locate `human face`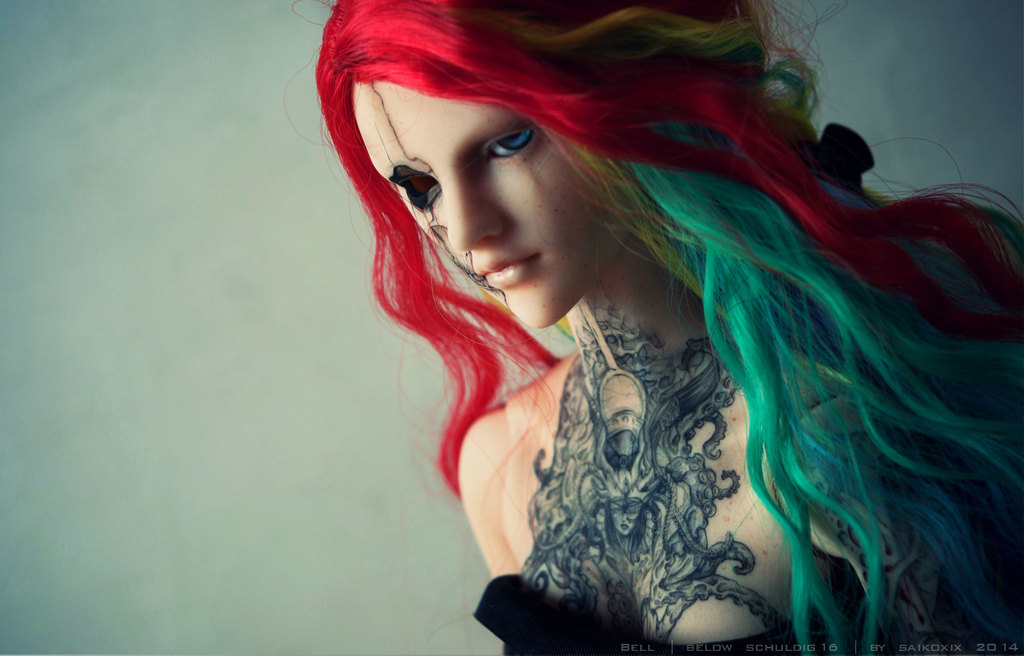
x1=351 y1=74 x2=640 y2=329
